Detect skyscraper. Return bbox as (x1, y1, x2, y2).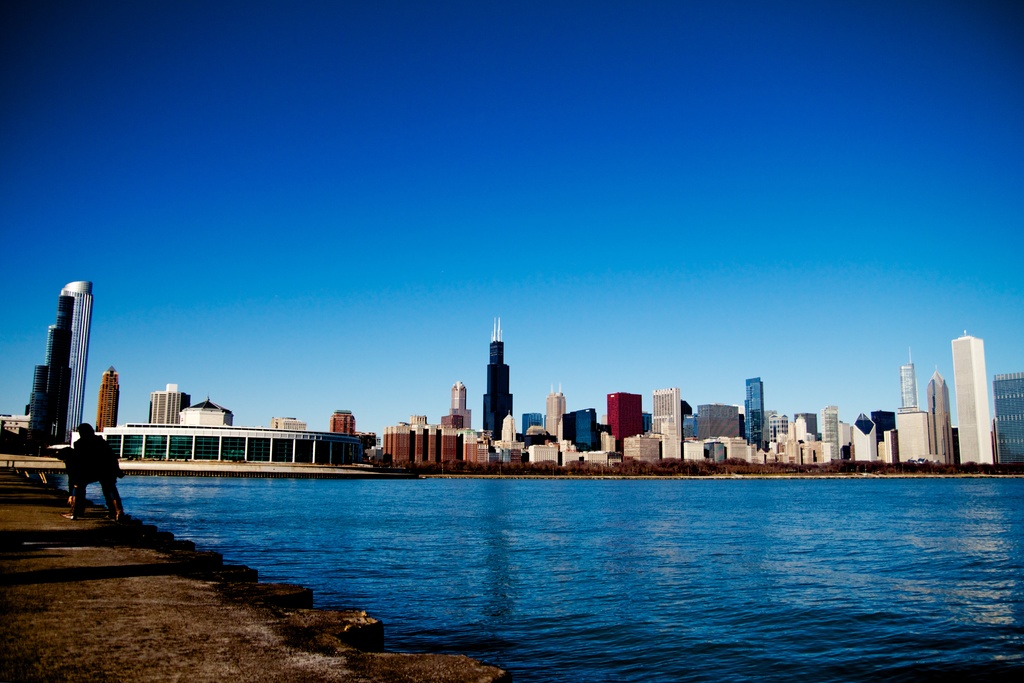
(479, 324, 525, 443).
